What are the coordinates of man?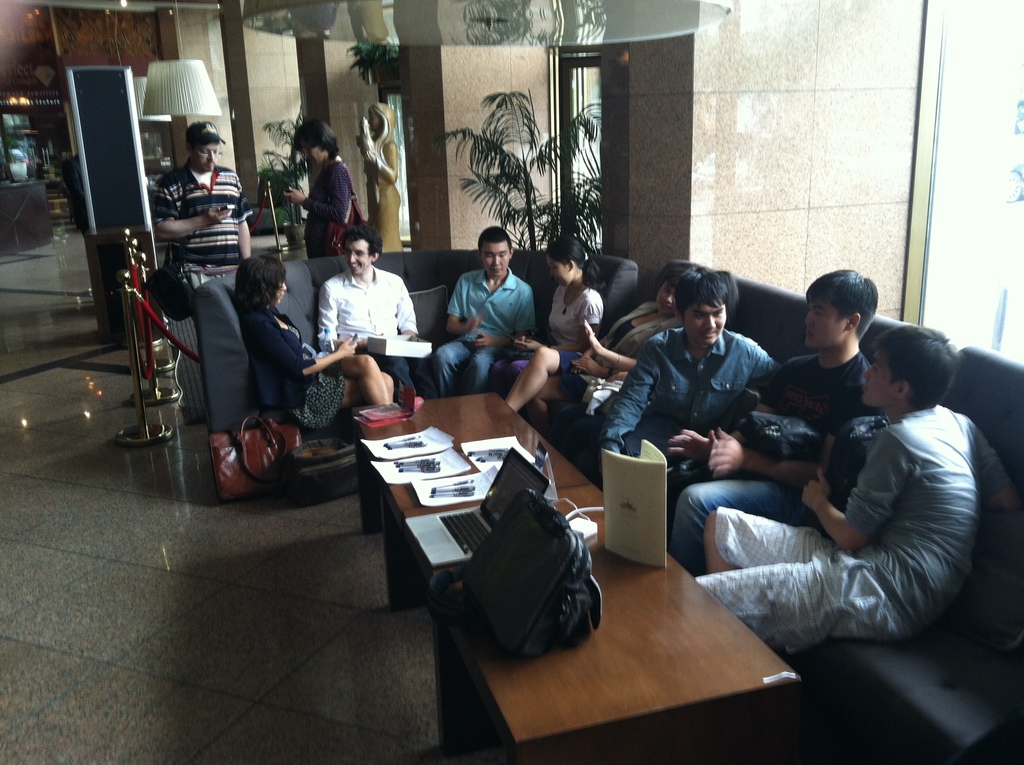
select_region(317, 229, 418, 403).
